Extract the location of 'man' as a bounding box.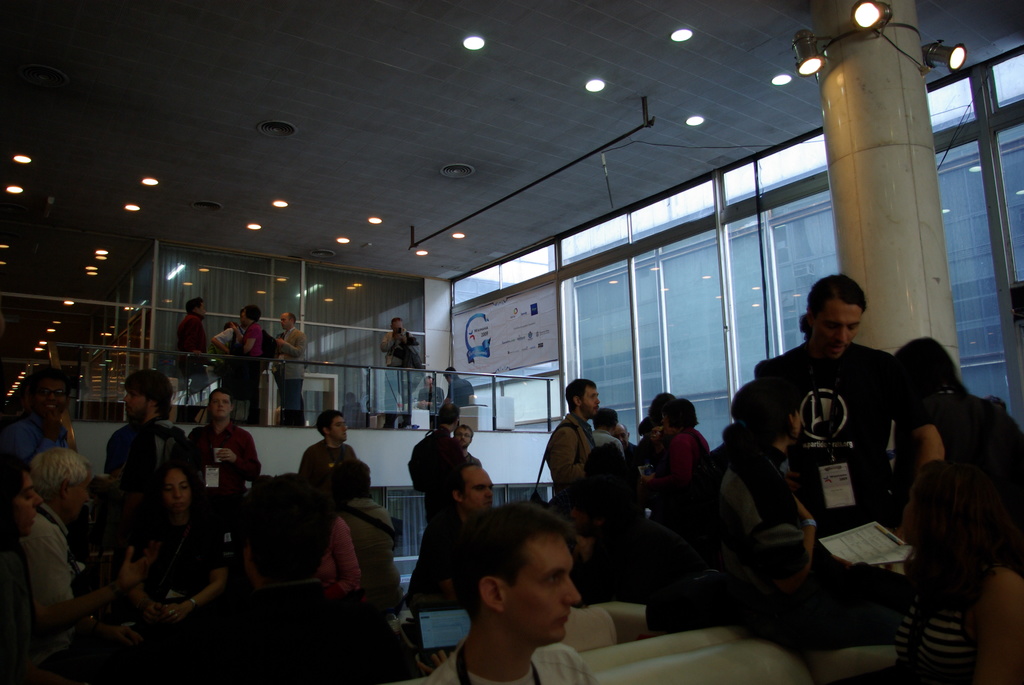
left=186, top=388, right=260, bottom=521.
